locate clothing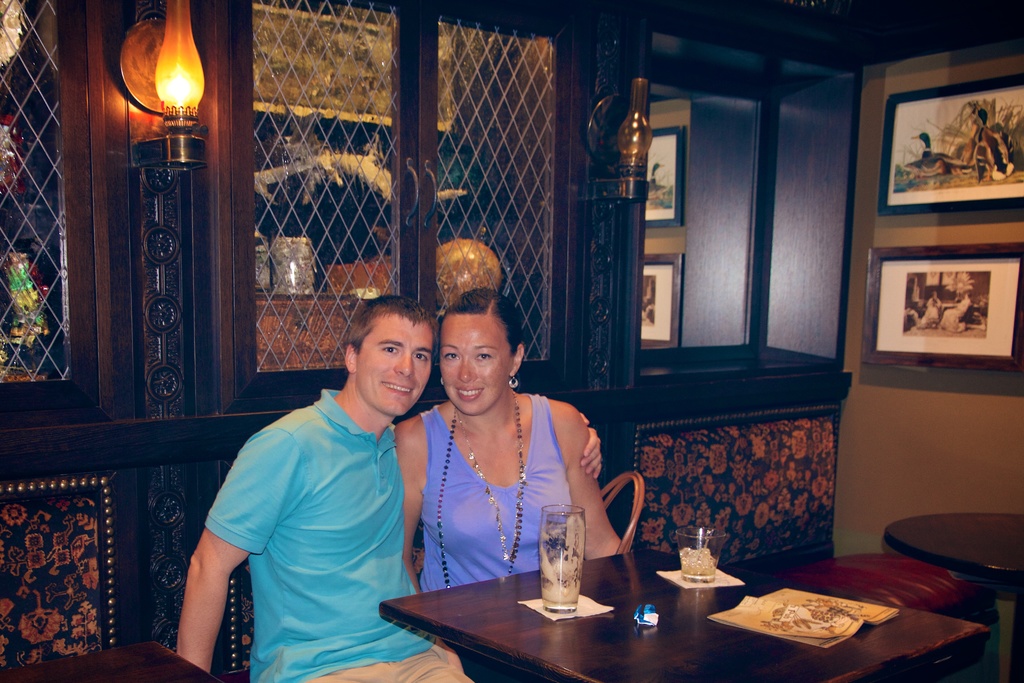
box(215, 351, 424, 666)
